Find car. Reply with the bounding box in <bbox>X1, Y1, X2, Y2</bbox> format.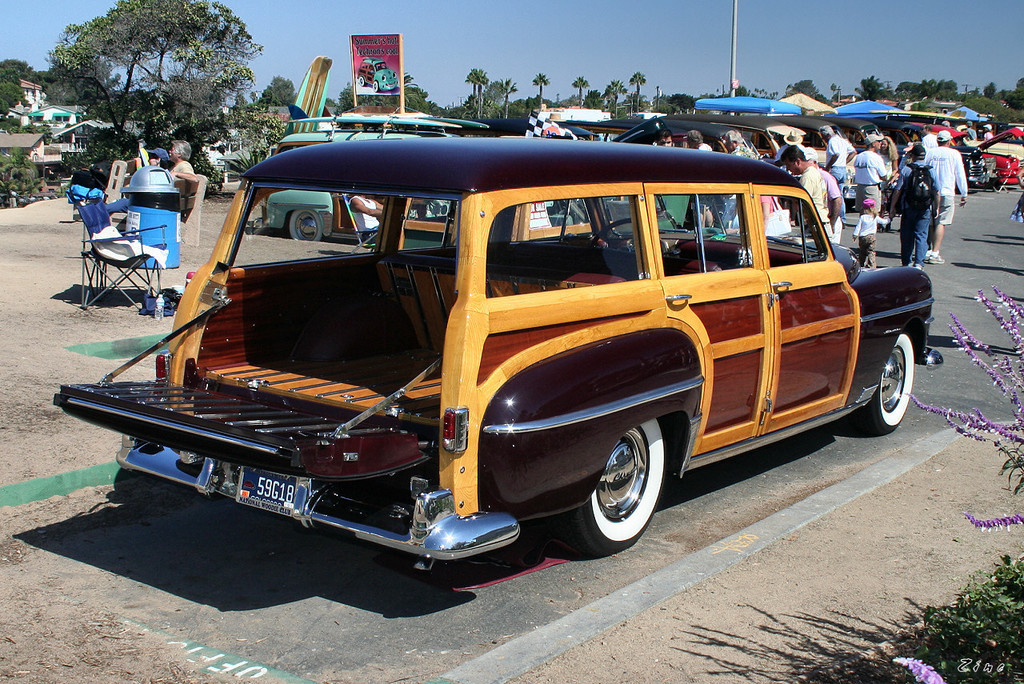
<bbox>55, 125, 949, 569</bbox>.
